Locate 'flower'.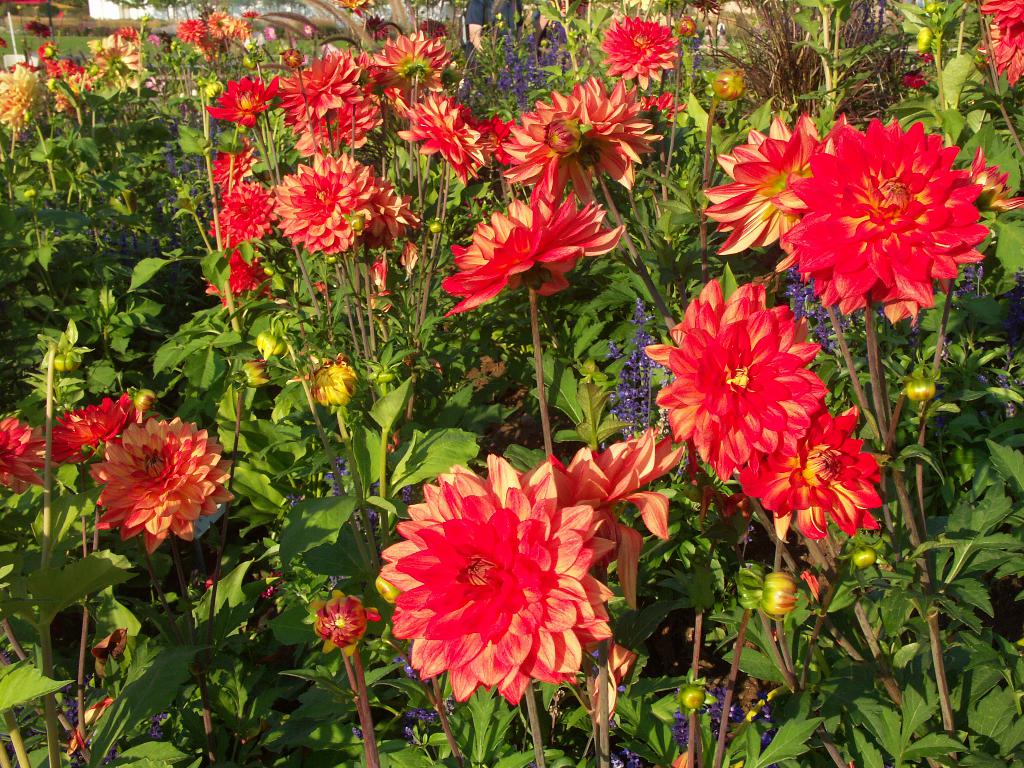
Bounding box: 591:11:682:84.
